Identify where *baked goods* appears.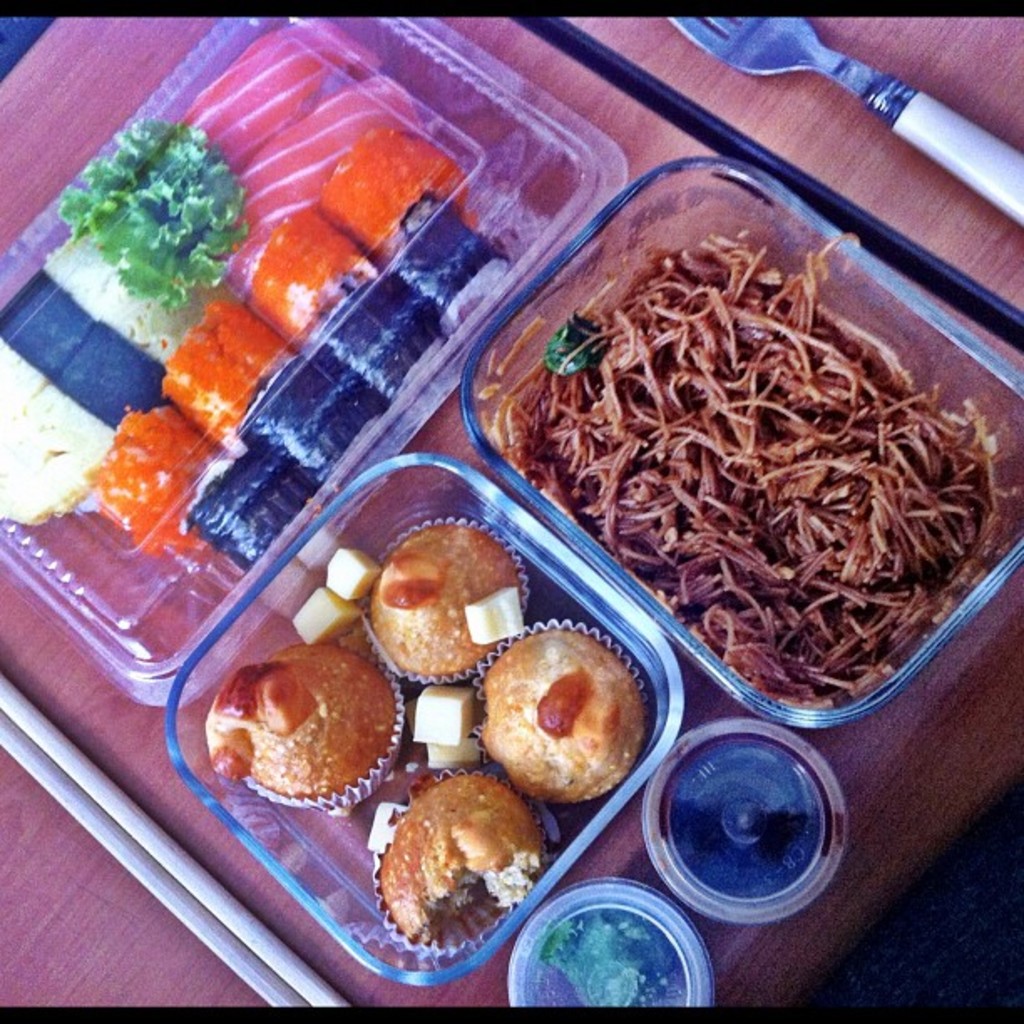
Appears at (left=479, top=627, right=646, bottom=806).
